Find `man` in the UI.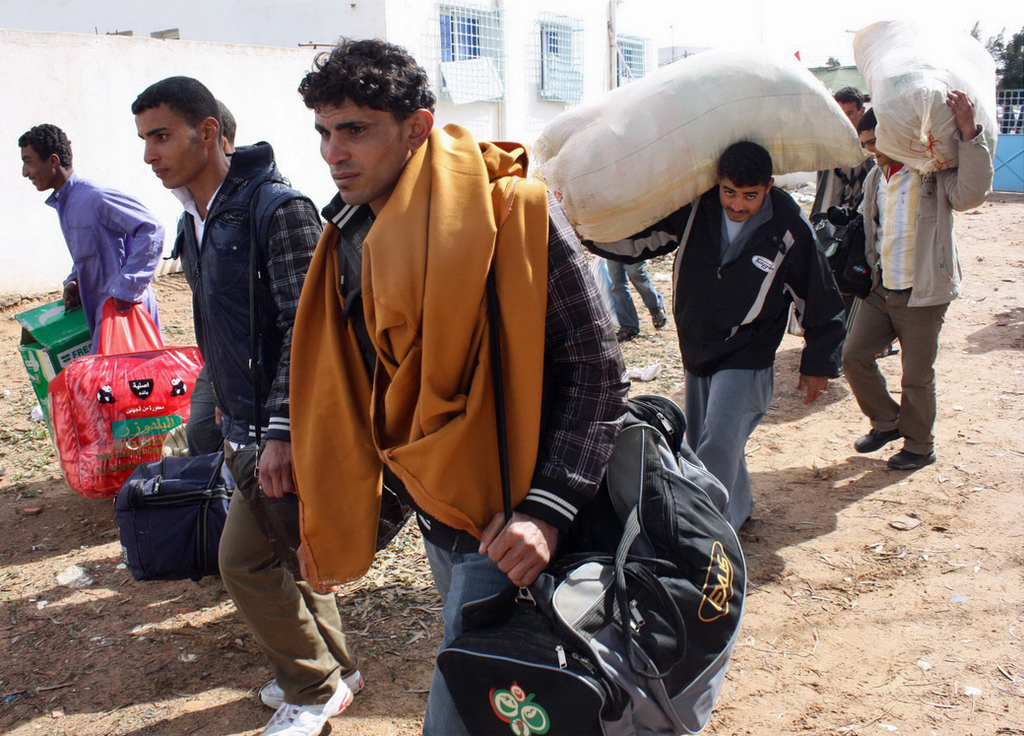
UI element at left=190, top=101, right=241, bottom=451.
